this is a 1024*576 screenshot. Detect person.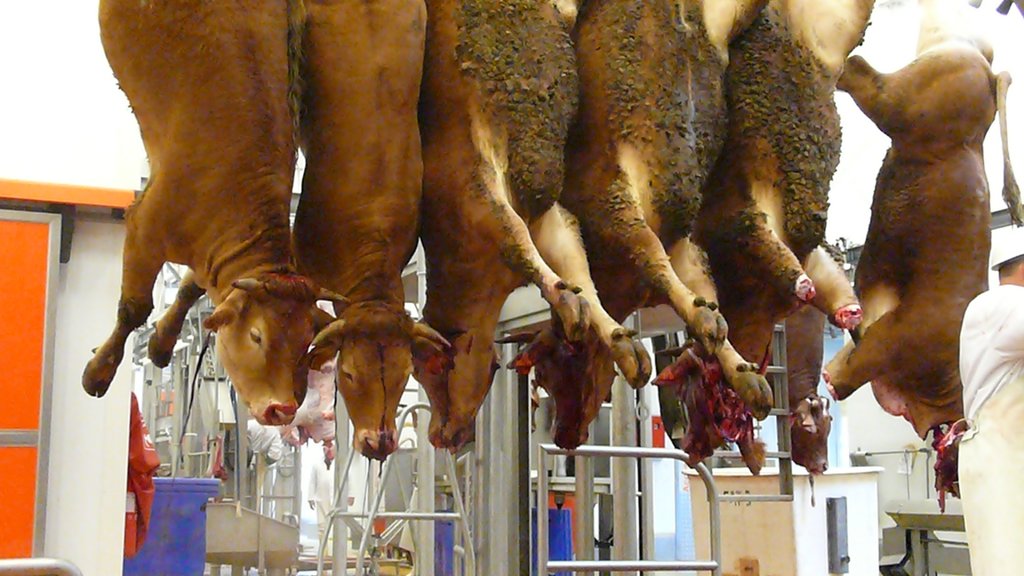
[x1=243, y1=415, x2=282, y2=472].
